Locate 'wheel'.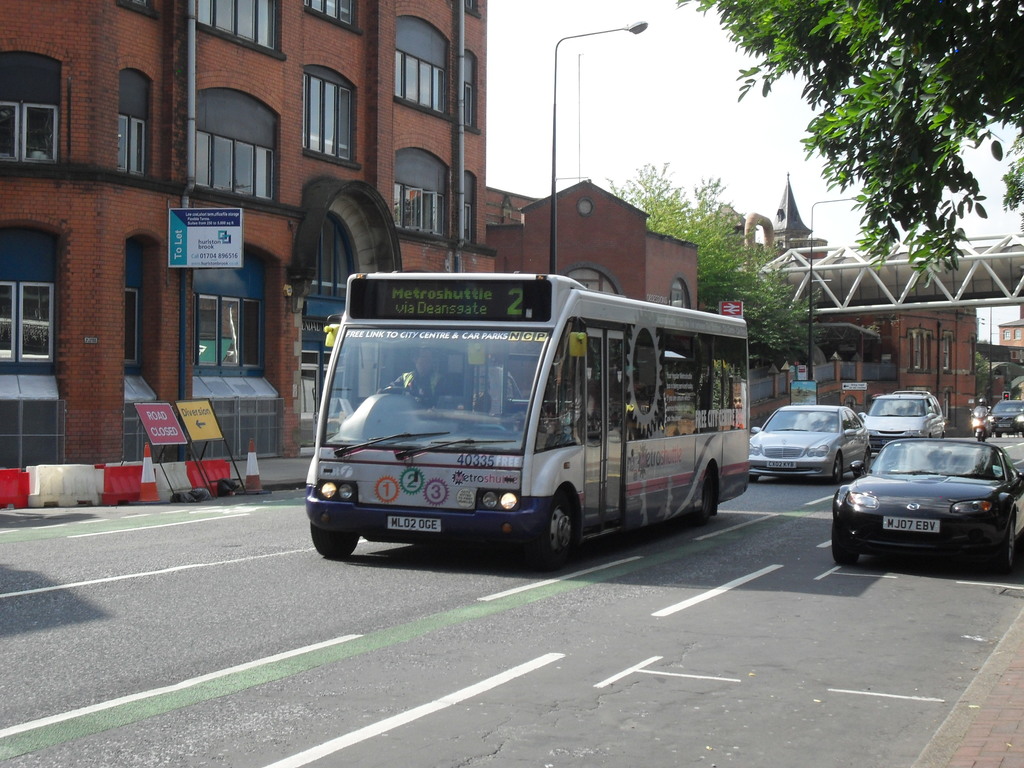
Bounding box: Rect(309, 522, 358, 558).
